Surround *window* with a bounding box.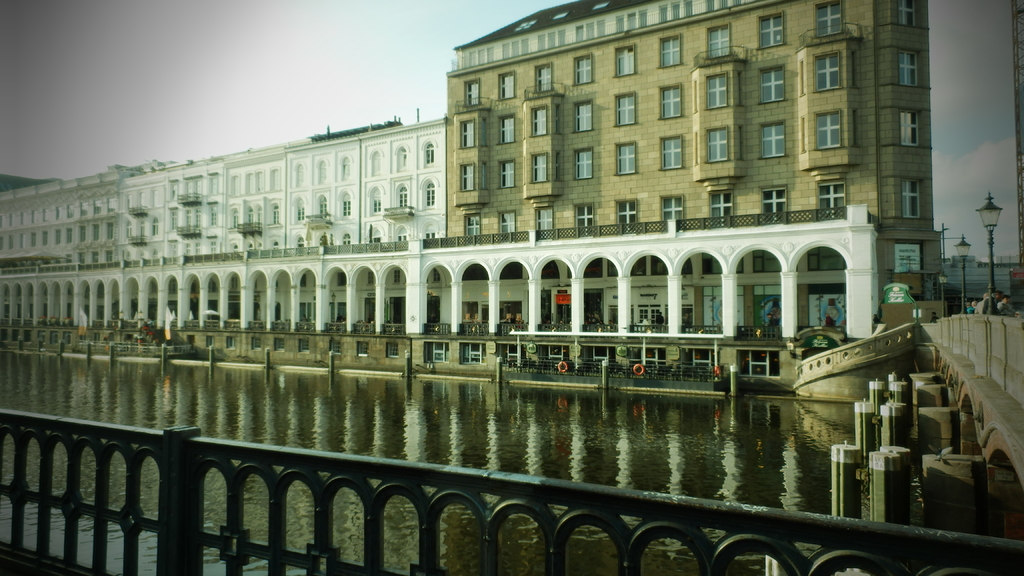
Rect(817, 0, 844, 40).
